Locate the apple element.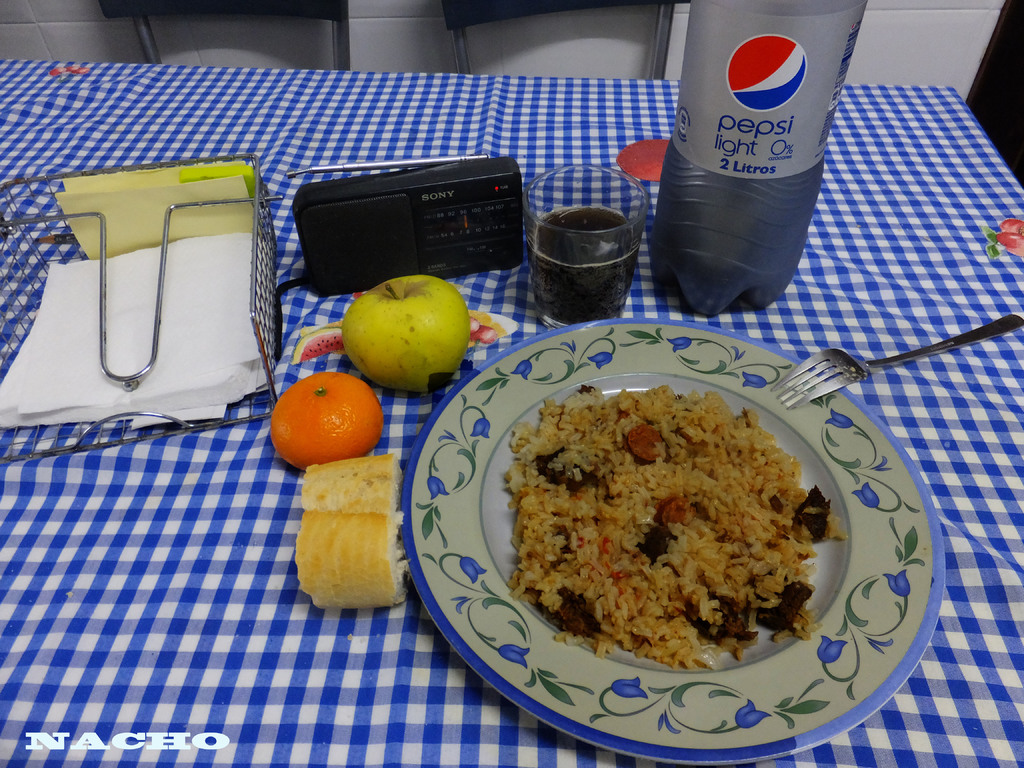
Element bbox: left=77, top=66, right=89, bottom=77.
